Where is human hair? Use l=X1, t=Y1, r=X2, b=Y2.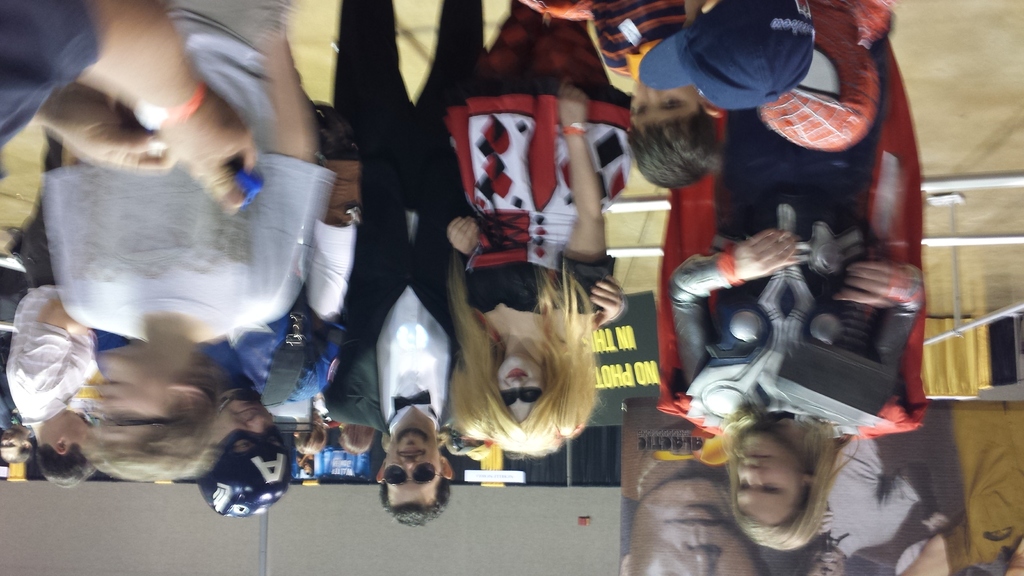
l=724, t=413, r=858, b=556.
